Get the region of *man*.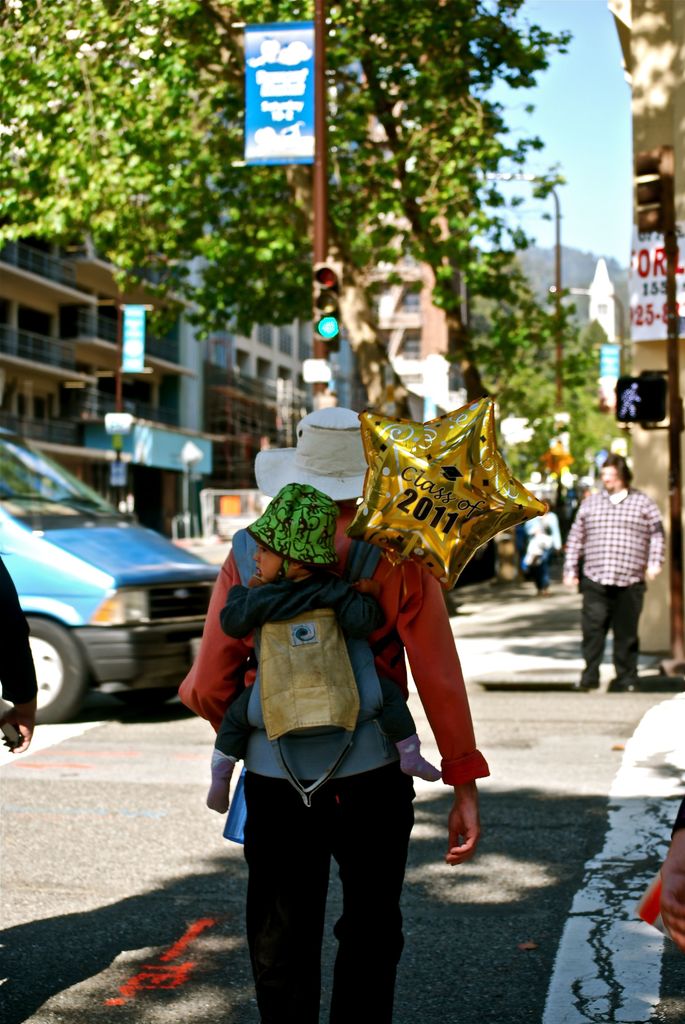
bbox=[171, 381, 500, 1023].
